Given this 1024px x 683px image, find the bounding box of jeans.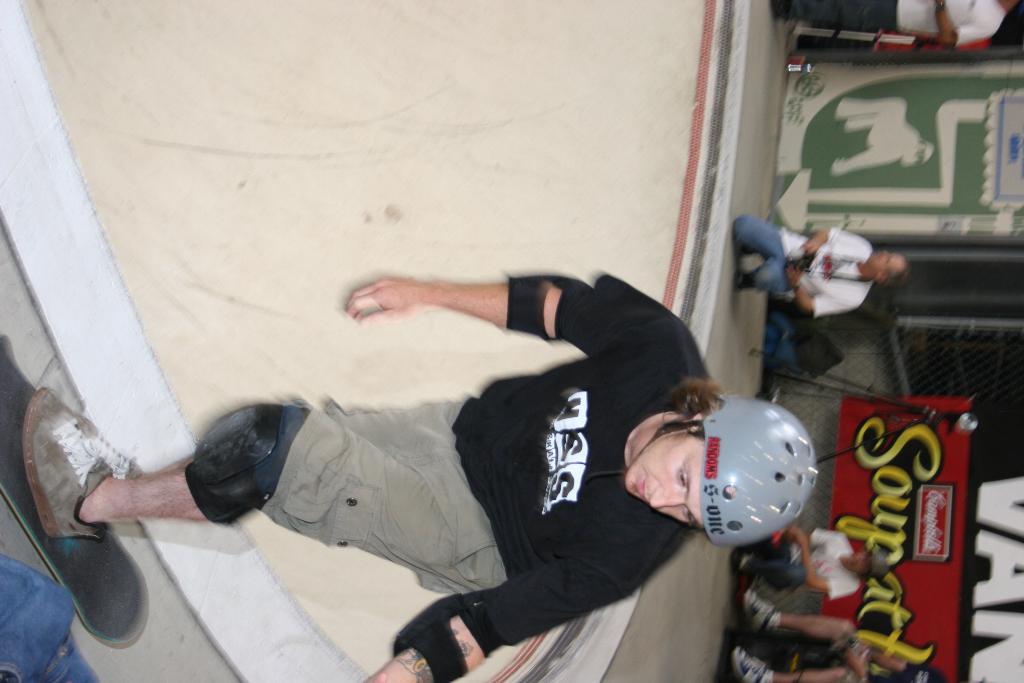
(x1=262, y1=397, x2=511, y2=580).
